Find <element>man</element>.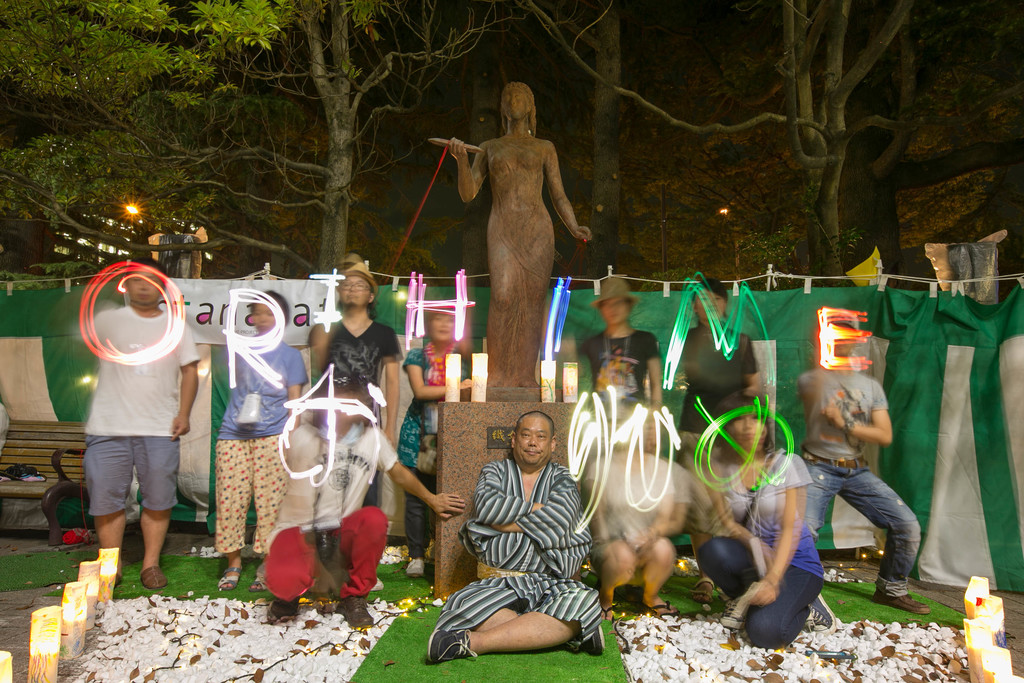
l=89, t=259, r=204, b=596.
